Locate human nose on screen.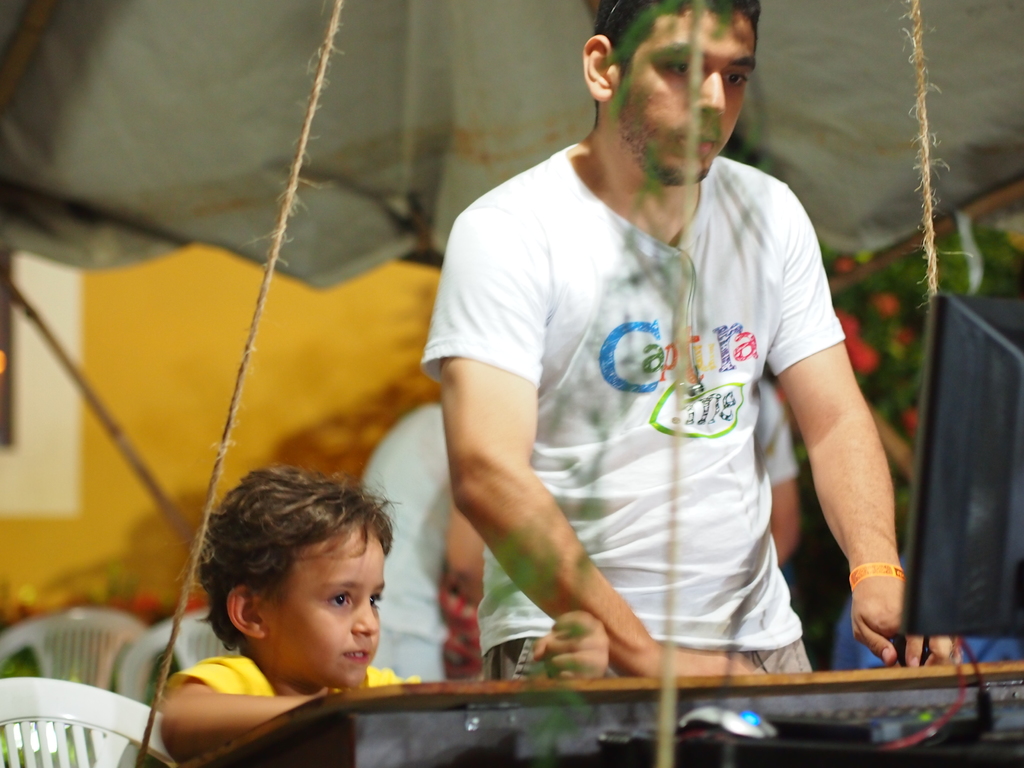
On screen at detection(350, 594, 381, 637).
